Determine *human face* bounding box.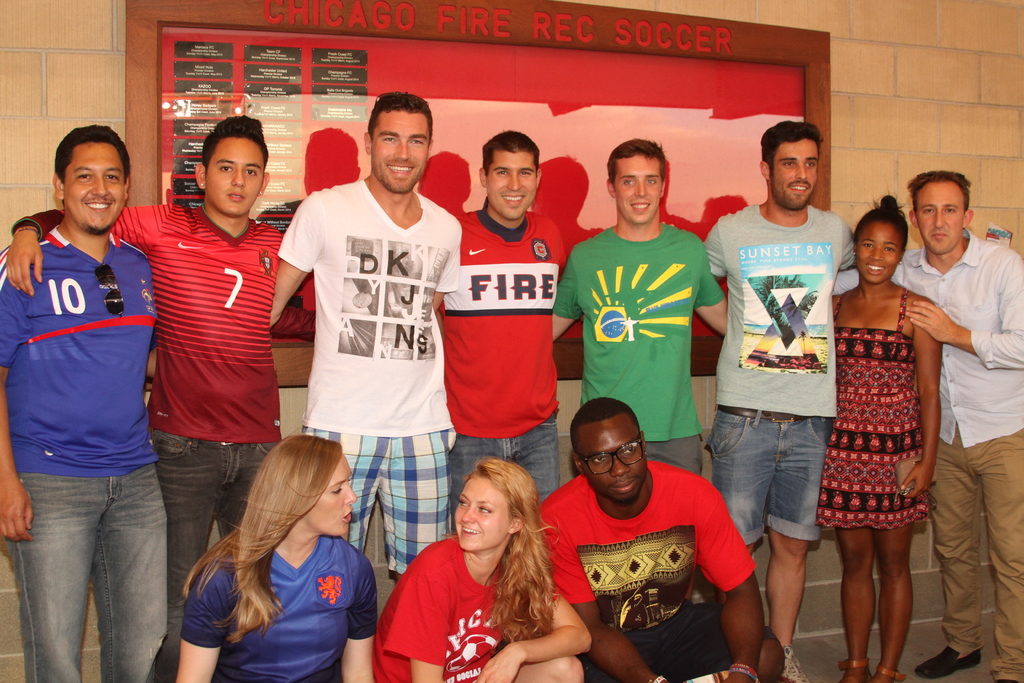
Determined: (580,424,641,502).
